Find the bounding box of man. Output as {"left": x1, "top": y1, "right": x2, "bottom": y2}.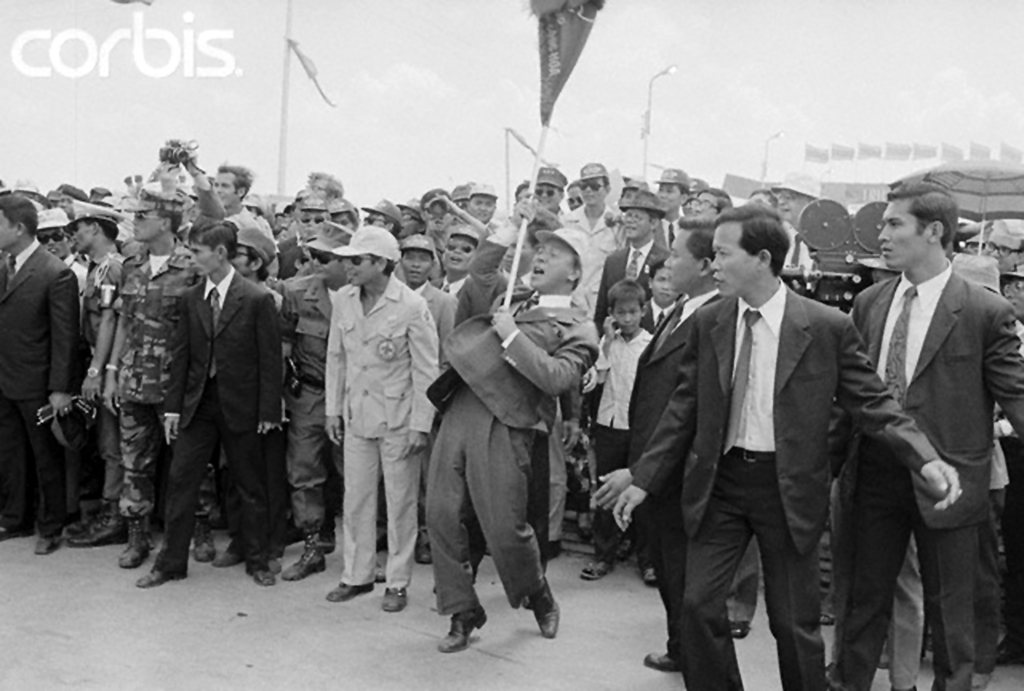
{"left": 648, "top": 168, "right": 683, "bottom": 245}.
